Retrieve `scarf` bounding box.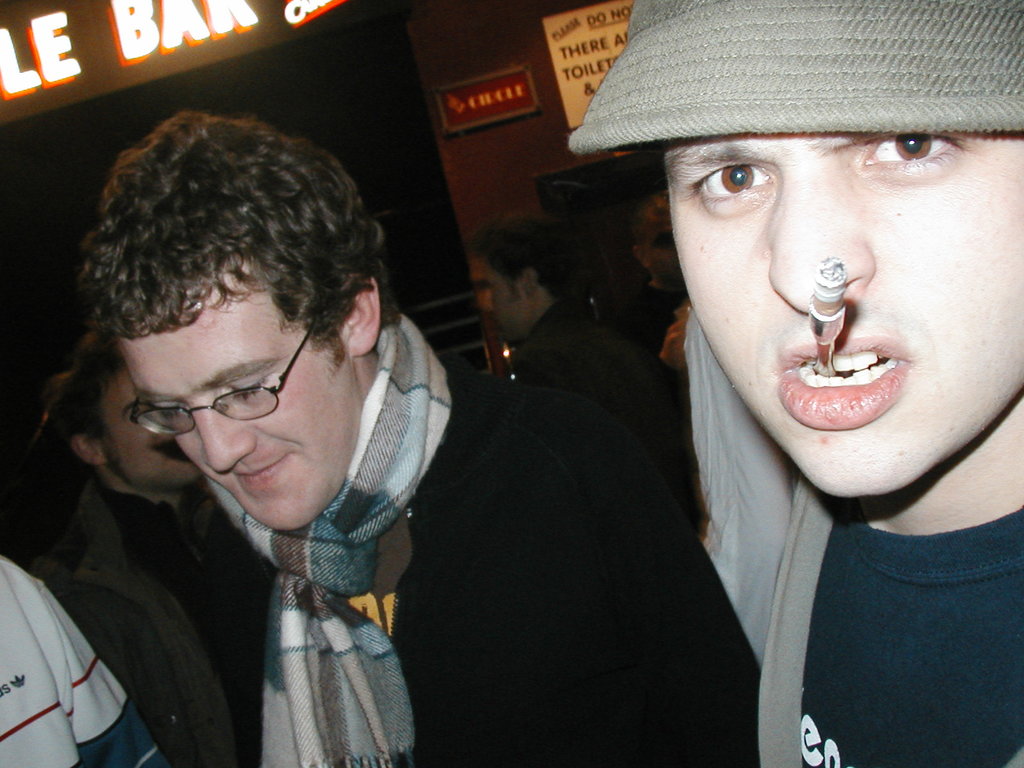
Bounding box: (x1=201, y1=310, x2=455, y2=767).
